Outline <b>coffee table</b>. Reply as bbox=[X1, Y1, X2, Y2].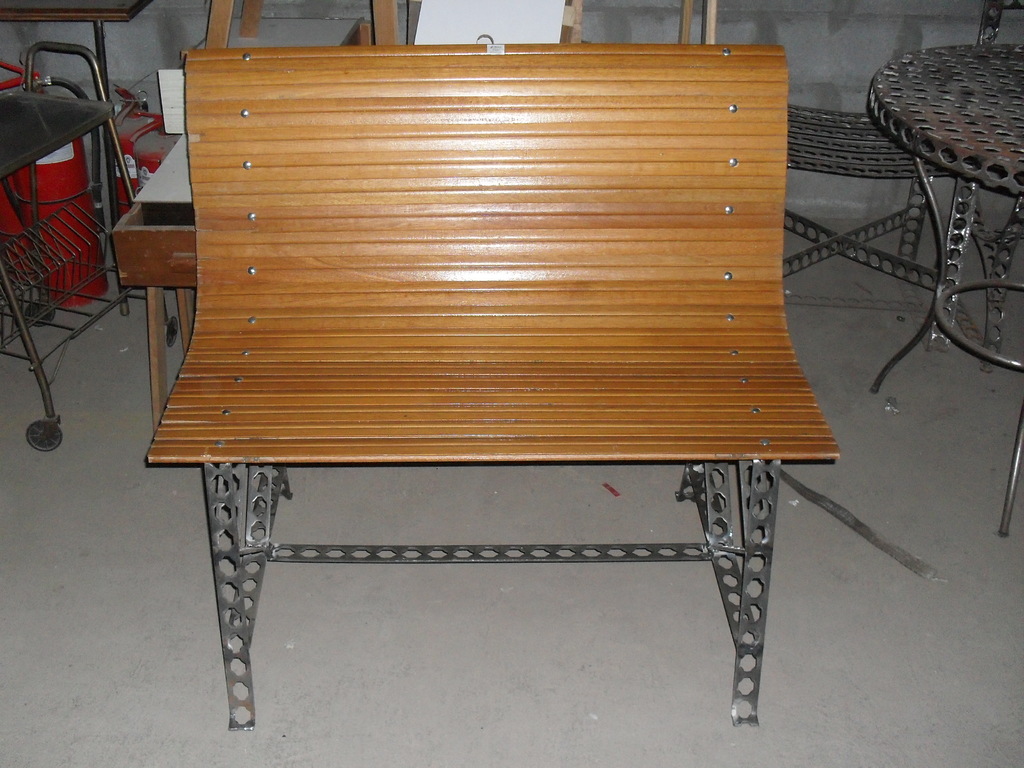
bbox=[867, 41, 1023, 549].
